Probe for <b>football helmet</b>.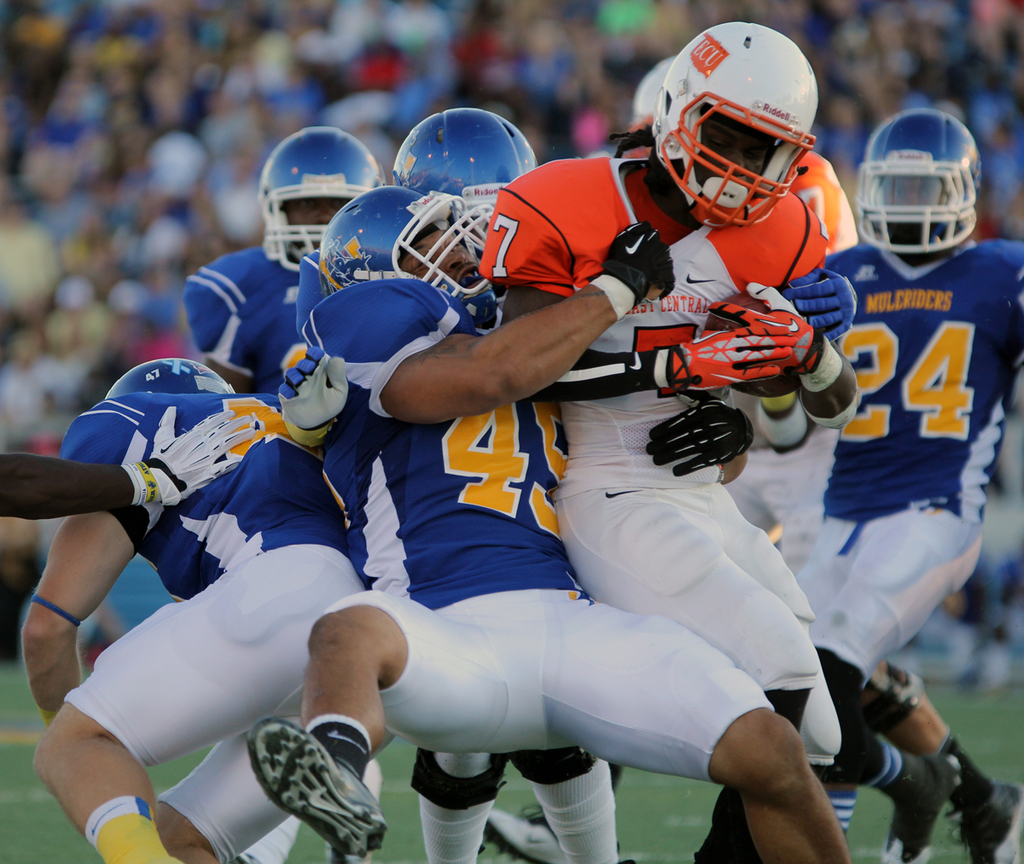
Probe result: Rect(316, 186, 515, 328).
